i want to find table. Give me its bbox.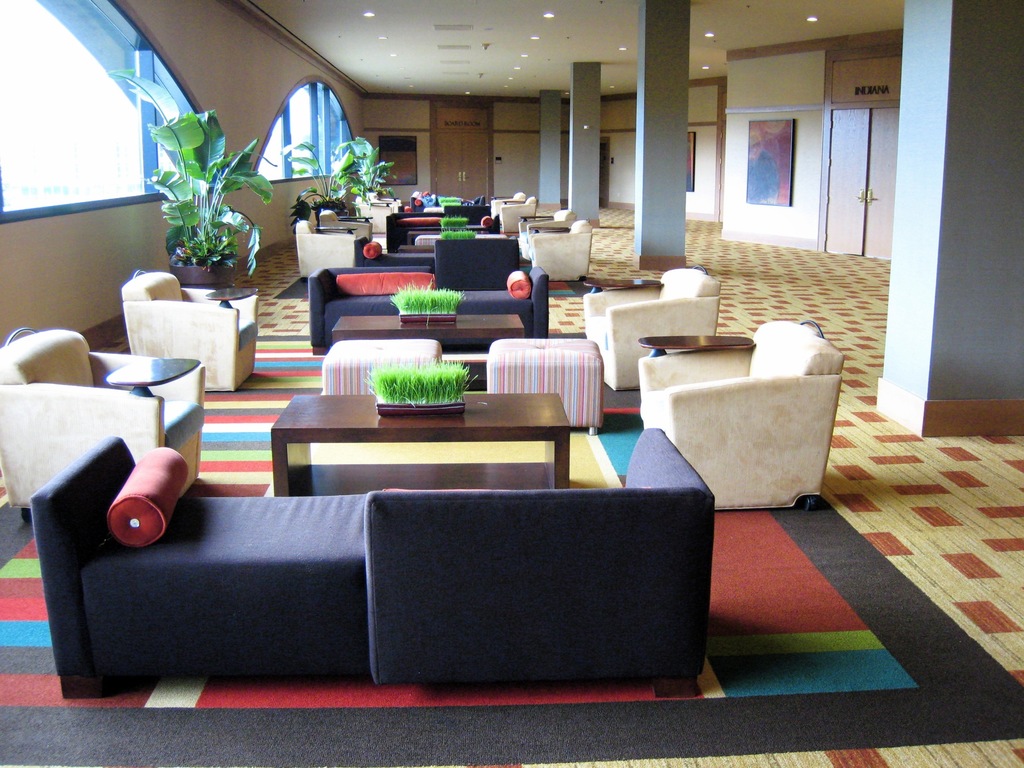
pyautogui.locateOnScreen(398, 244, 433, 256).
